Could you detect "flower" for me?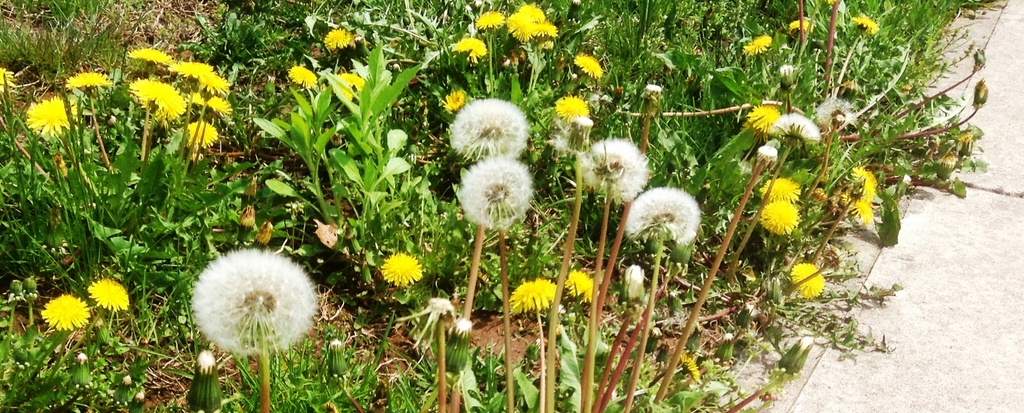
Detection result: (left=151, top=83, right=188, bottom=118).
